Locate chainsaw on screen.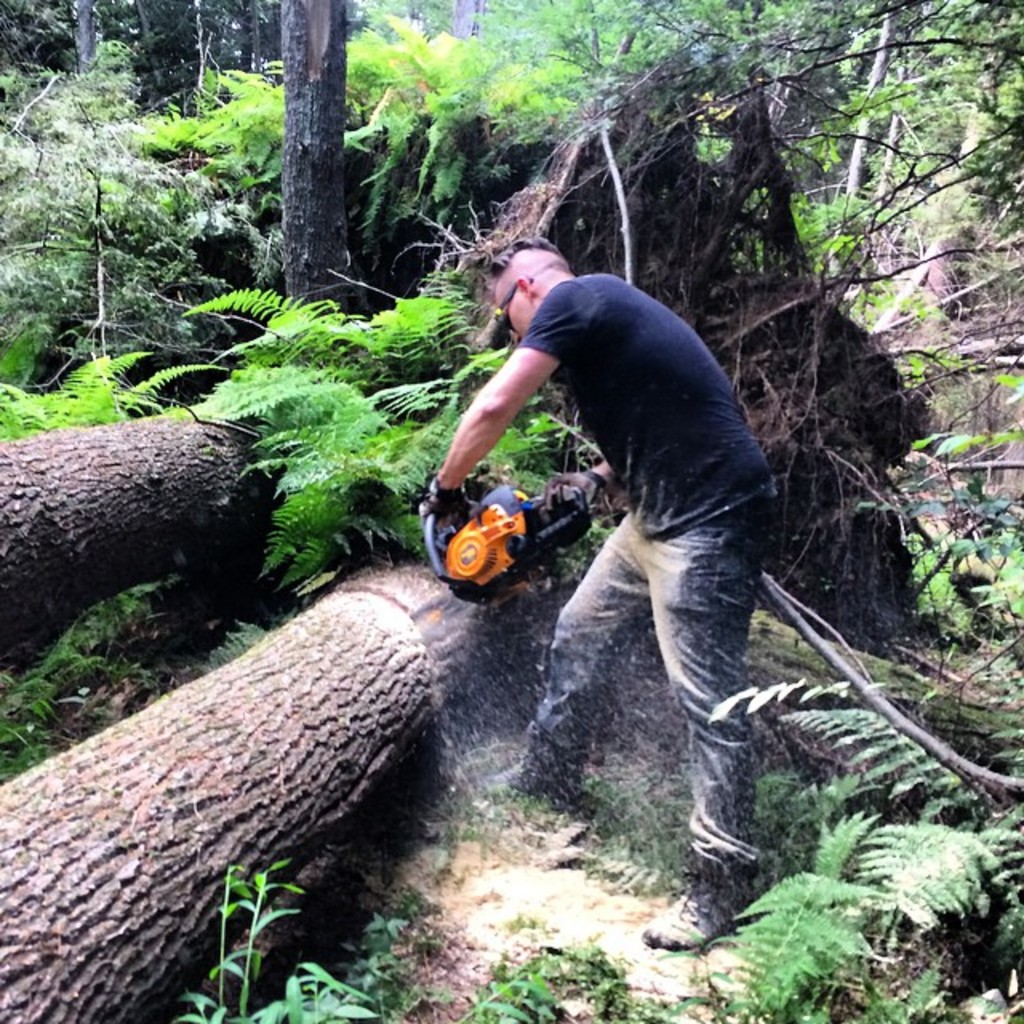
On screen at region(421, 453, 616, 602).
